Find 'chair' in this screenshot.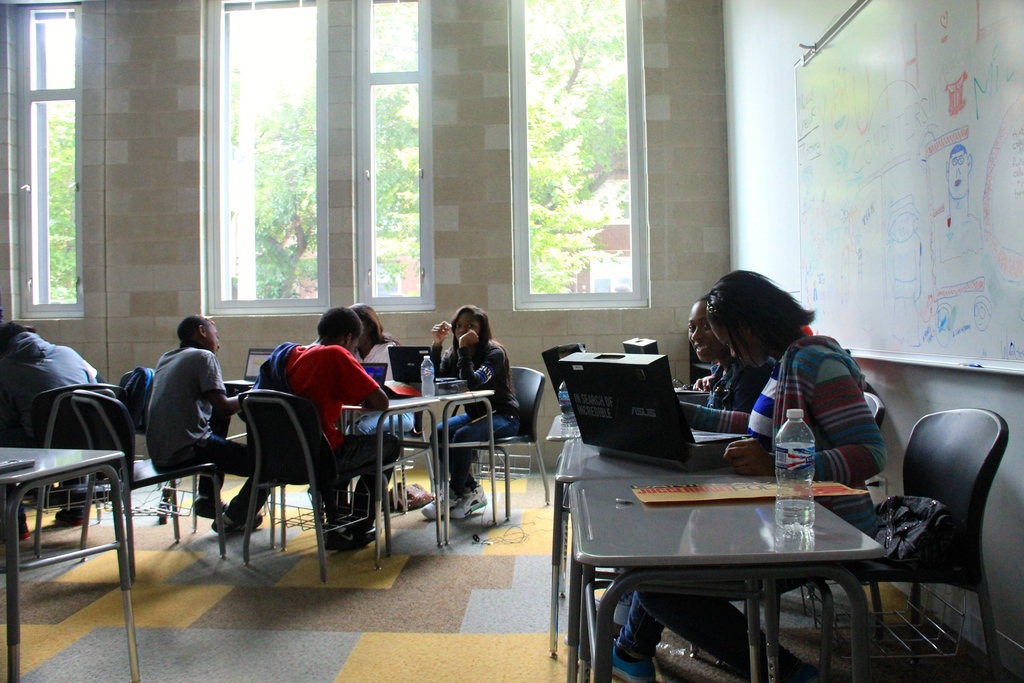
The bounding box for 'chair' is bbox=[430, 363, 552, 525].
